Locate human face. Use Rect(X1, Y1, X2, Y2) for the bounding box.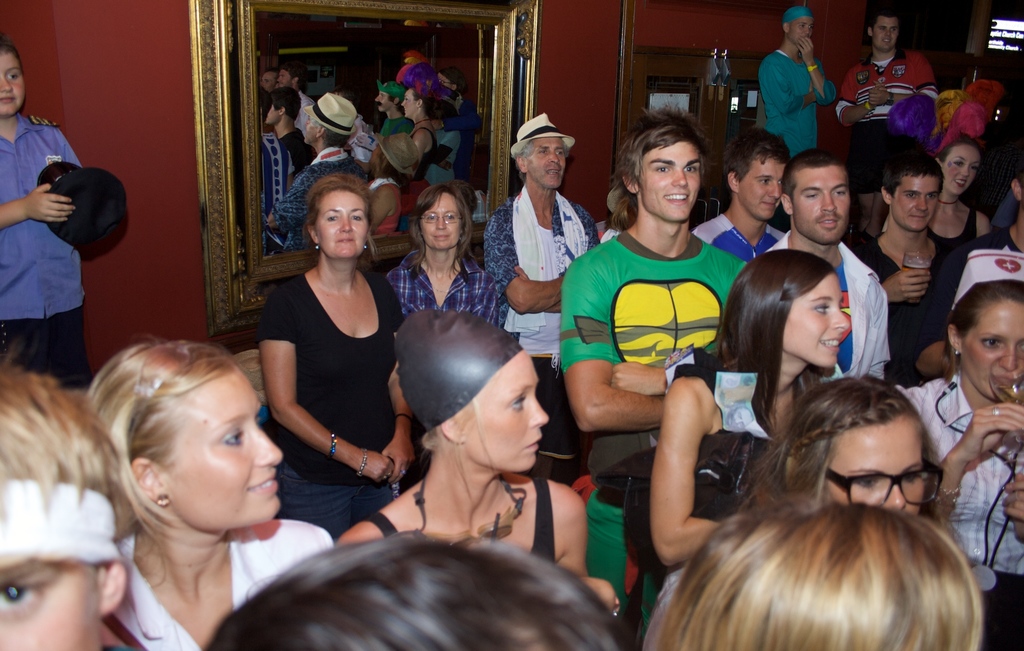
Rect(461, 351, 550, 470).
